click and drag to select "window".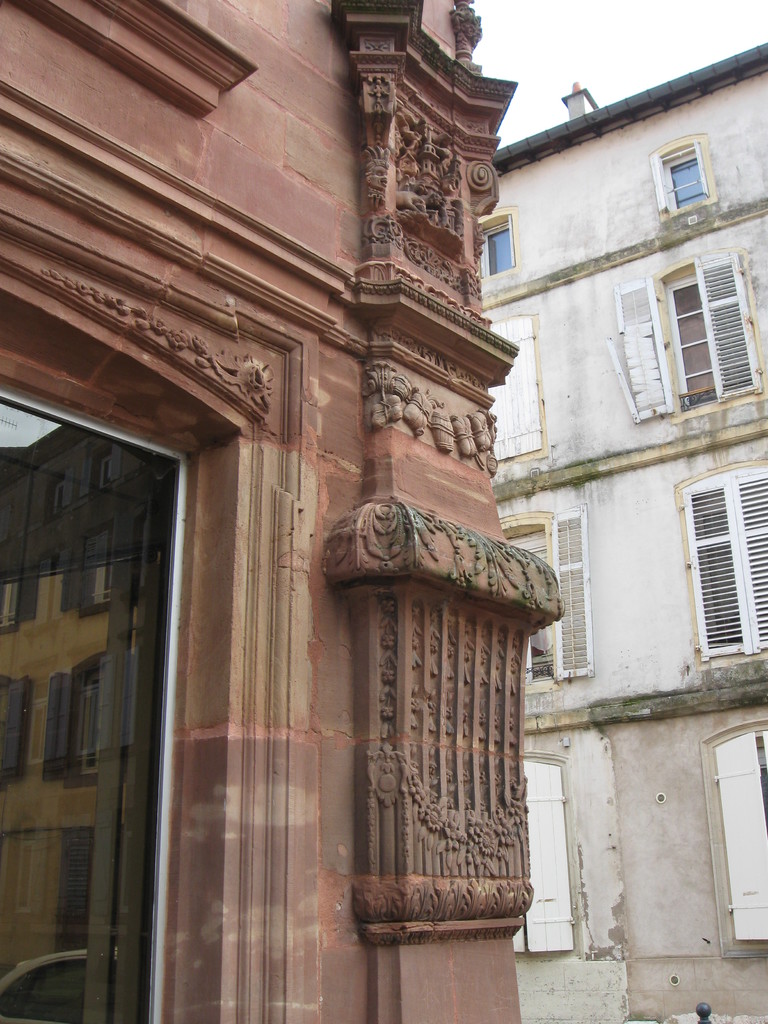
Selection: (left=658, top=139, right=707, bottom=212).
